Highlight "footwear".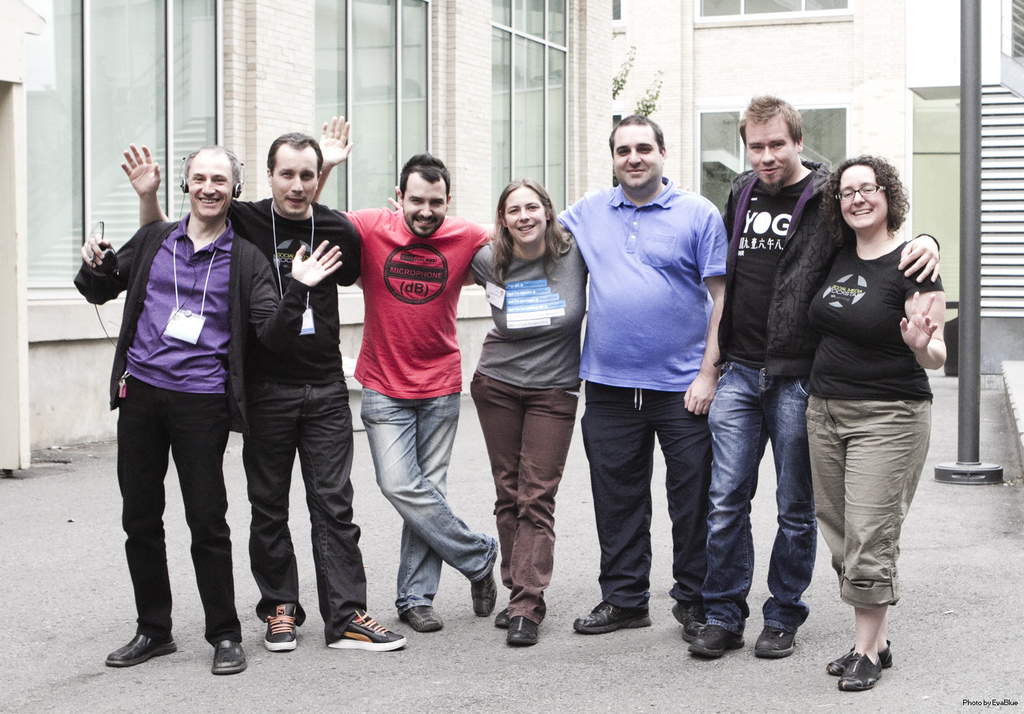
Highlighted region: 752/621/799/654.
